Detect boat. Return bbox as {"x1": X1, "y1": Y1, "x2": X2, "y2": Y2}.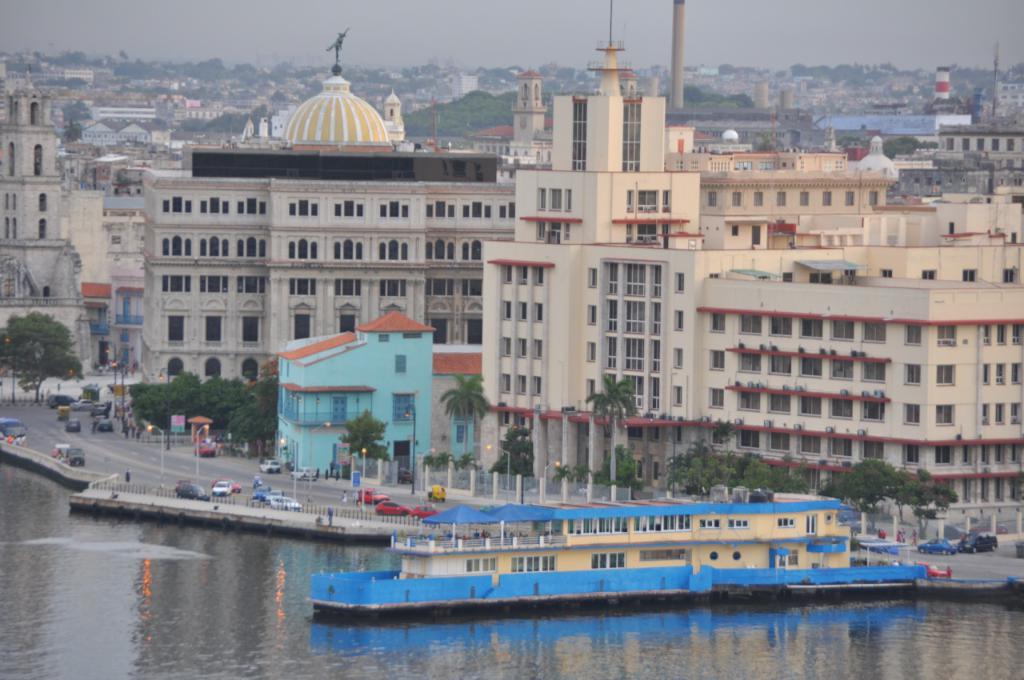
{"x1": 314, "y1": 450, "x2": 926, "y2": 613}.
